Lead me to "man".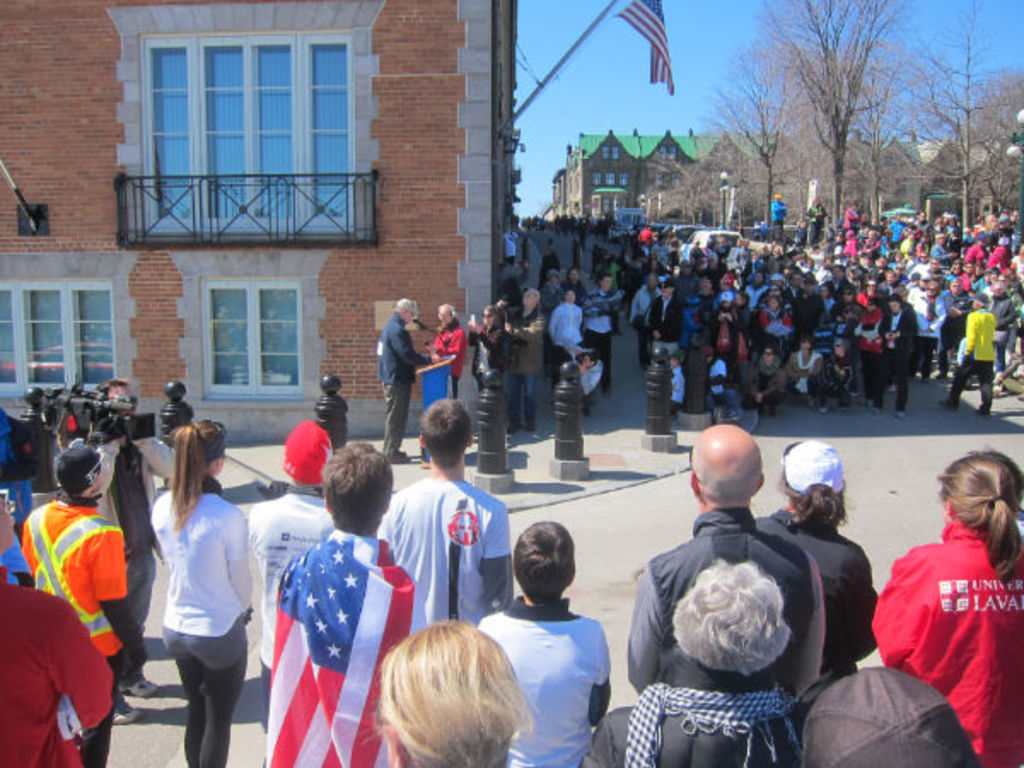
Lead to (0, 492, 114, 766).
